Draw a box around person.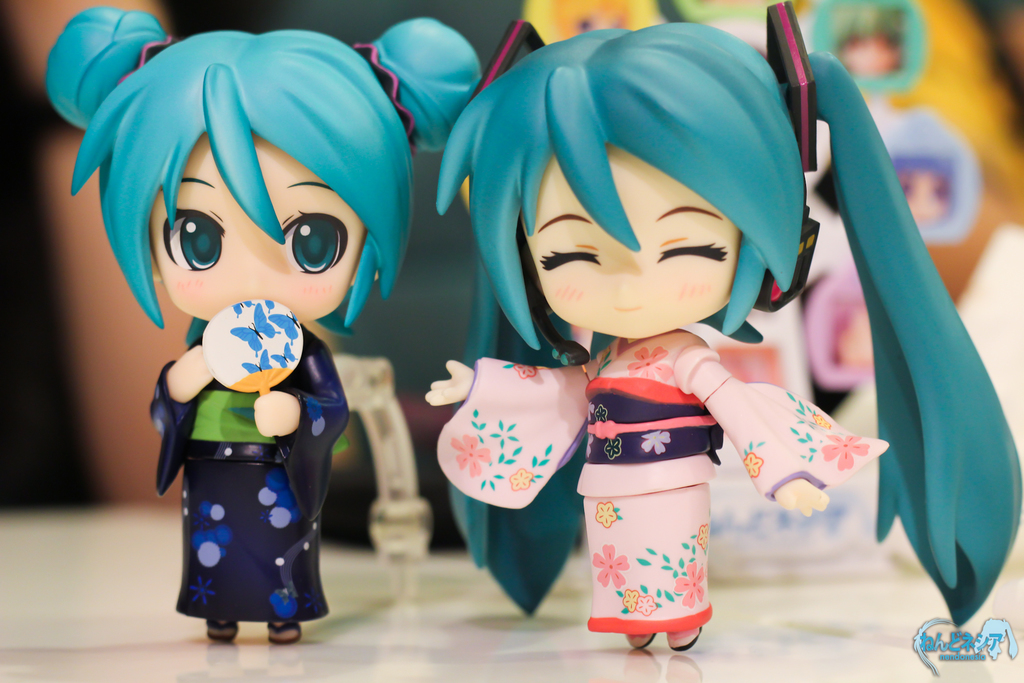
box(424, 0, 1023, 652).
